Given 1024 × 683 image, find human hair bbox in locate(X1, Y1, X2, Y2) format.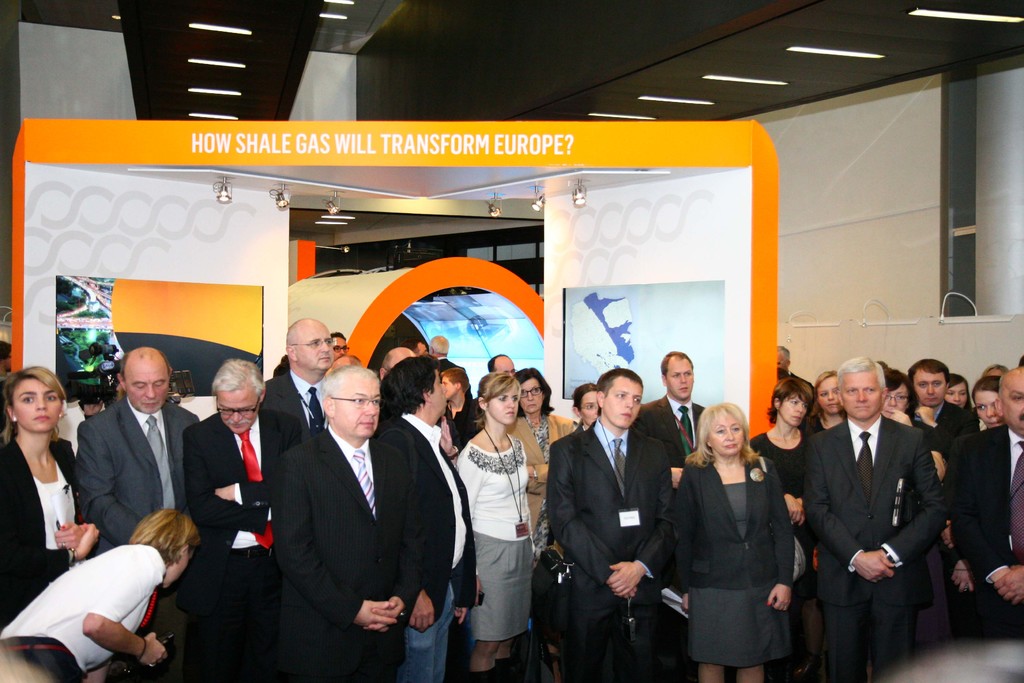
locate(883, 362, 913, 413).
